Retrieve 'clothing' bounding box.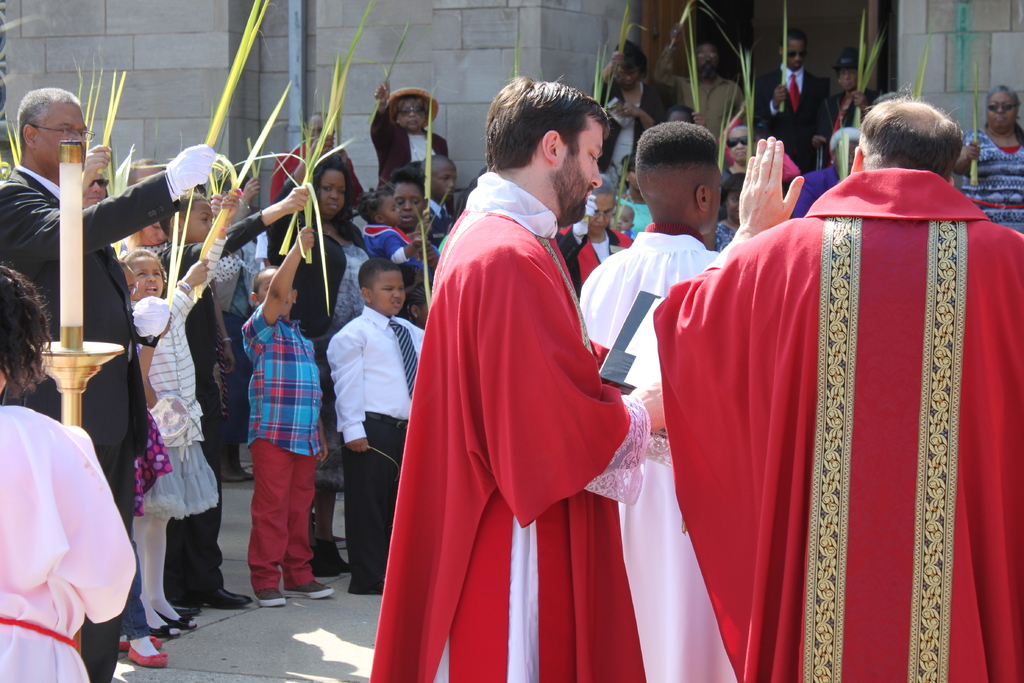
Bounding box: 593:83:674:184.
